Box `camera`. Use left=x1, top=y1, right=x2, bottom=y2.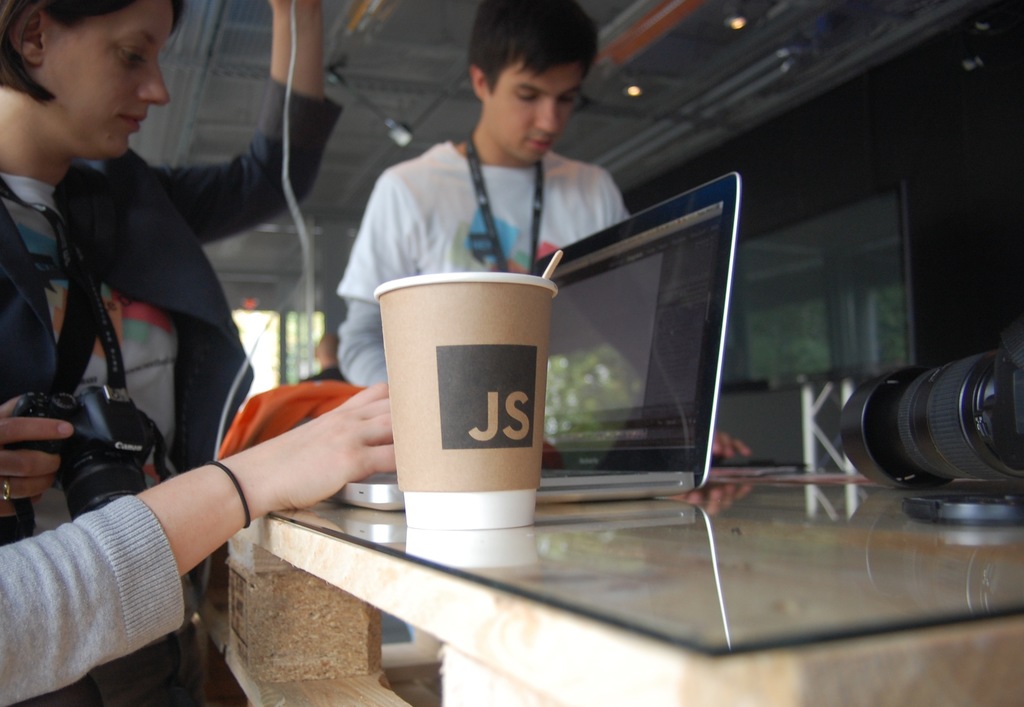
left=4, top=372, right=186, bottom=503.
